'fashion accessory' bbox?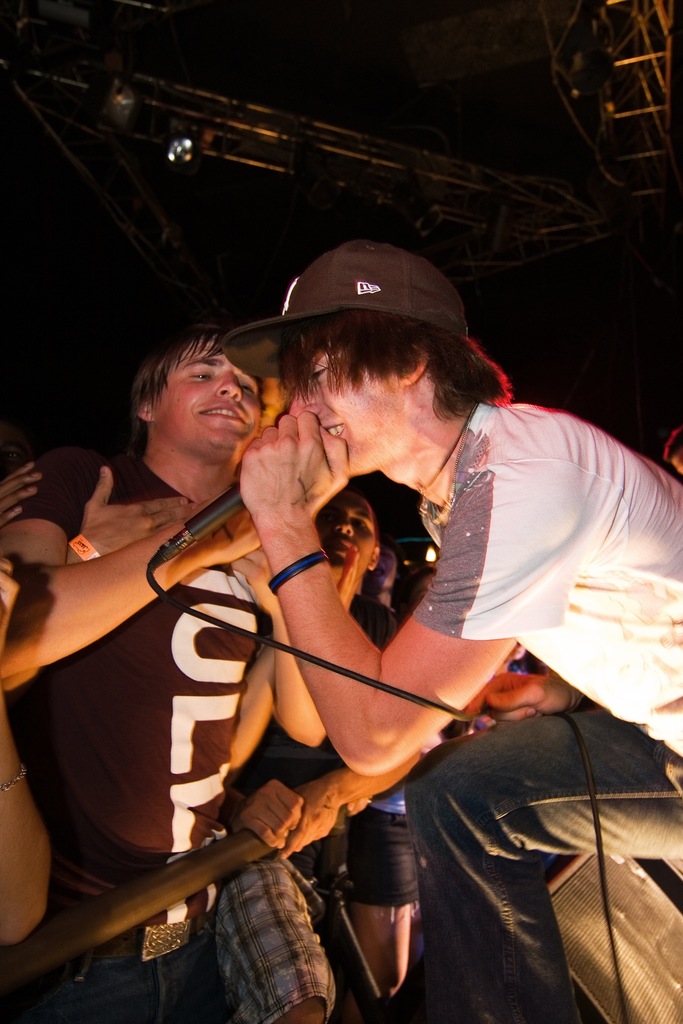
65,531,103,564
